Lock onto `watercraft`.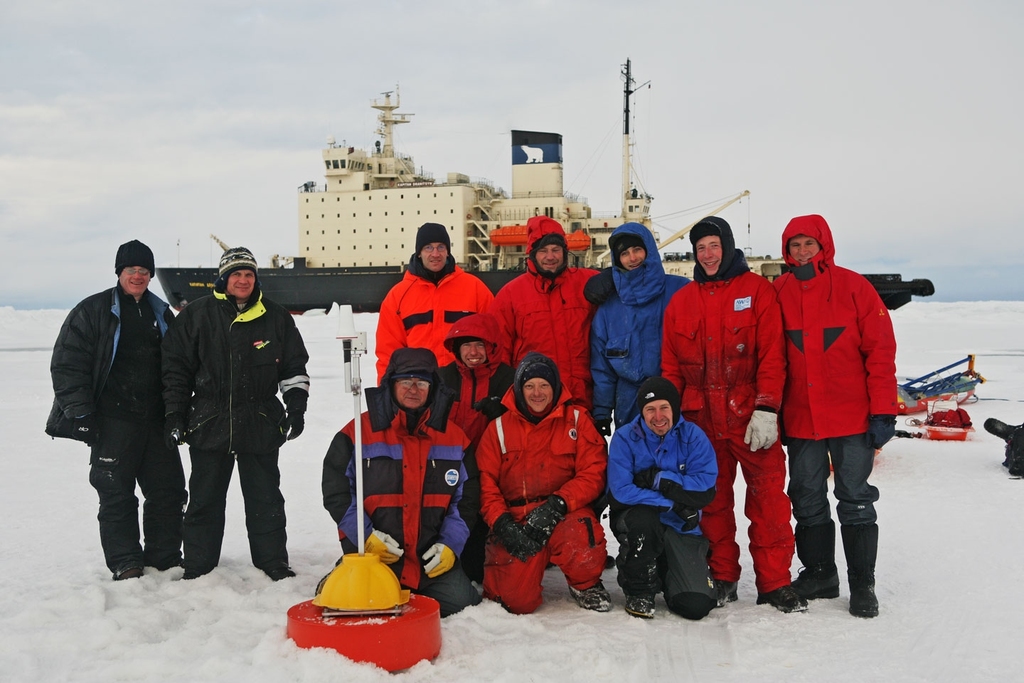
Locked: (left=157, top=60, right=930, bottom=314).
